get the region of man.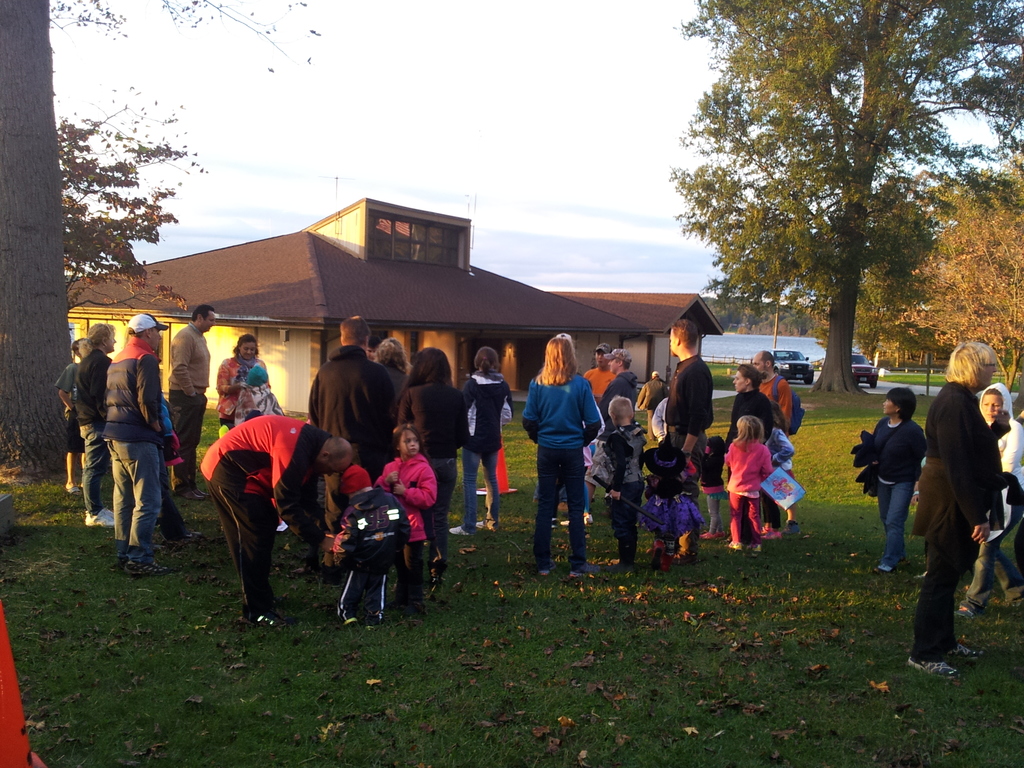
box=[583, 341, 614, 508].
